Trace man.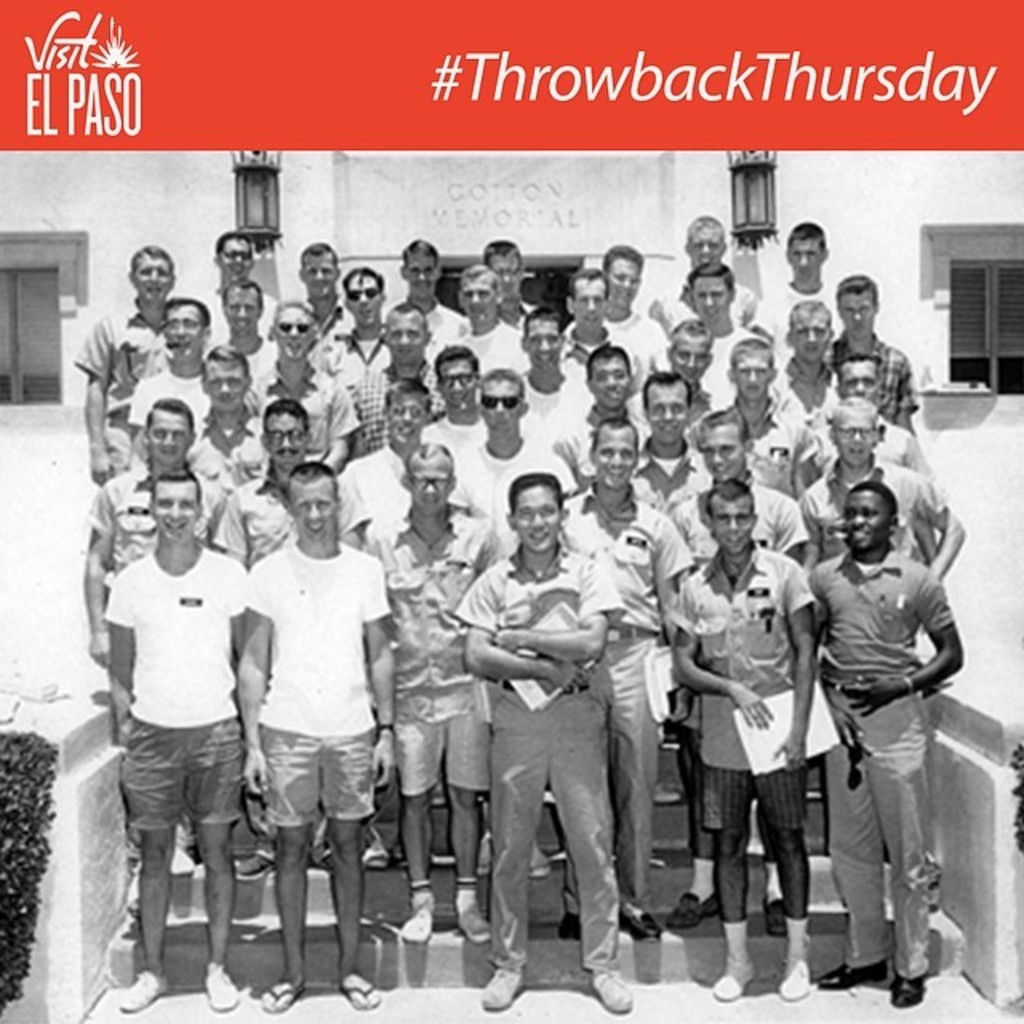
Traced to (left=667, top=474, right=826, bottom=1002).
